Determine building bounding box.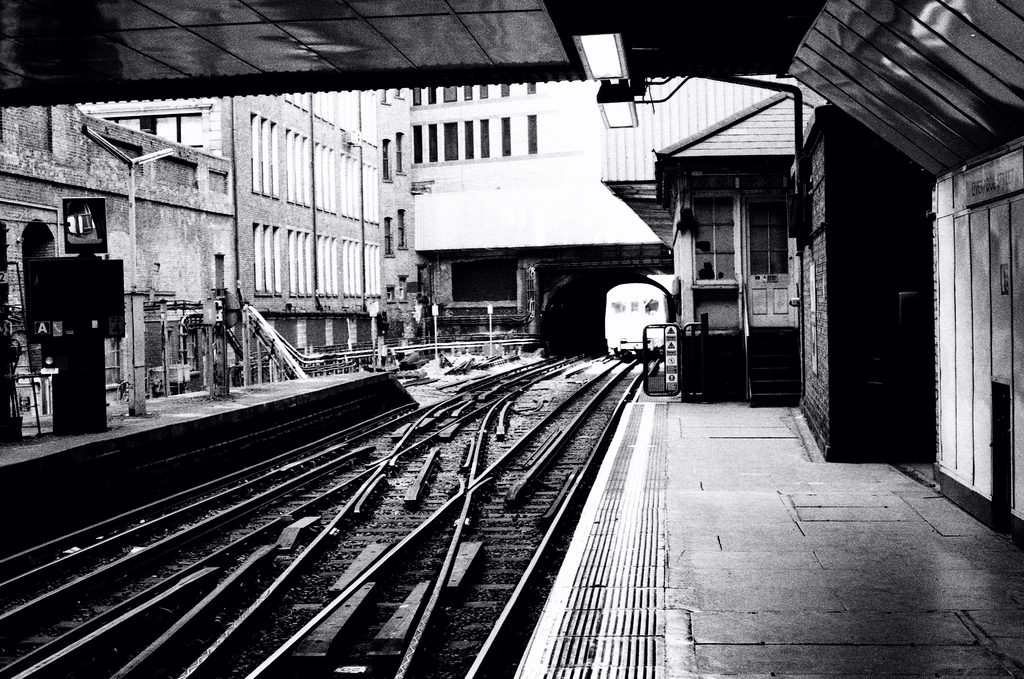
Determined: bbox(74, 99, 222, 157).
